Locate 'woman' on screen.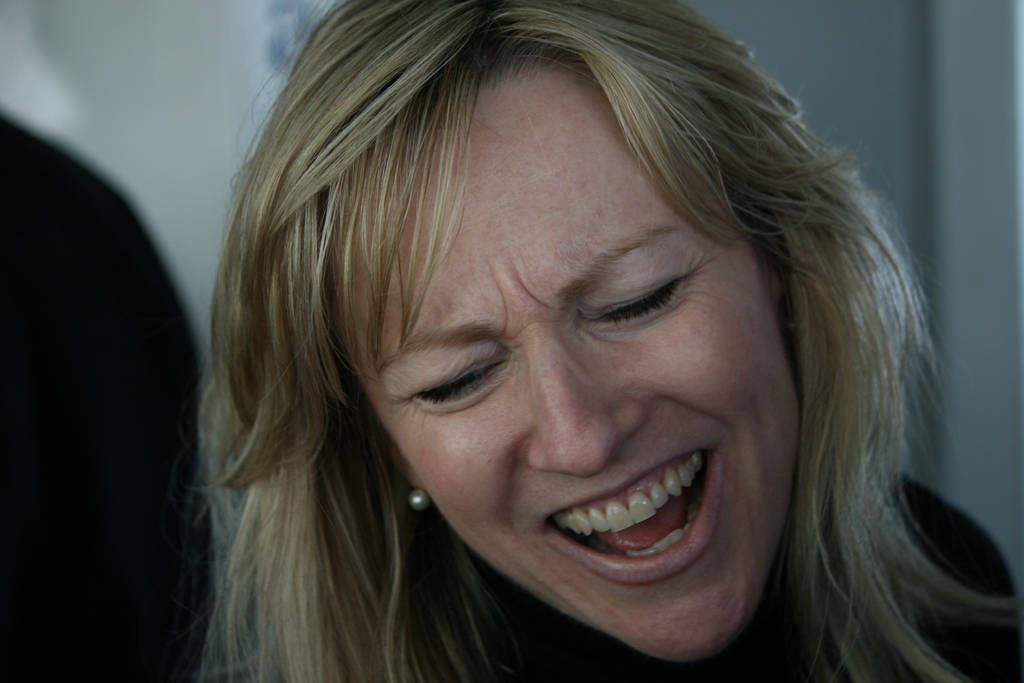
On screen at locate(117, 0, 912, 672).
